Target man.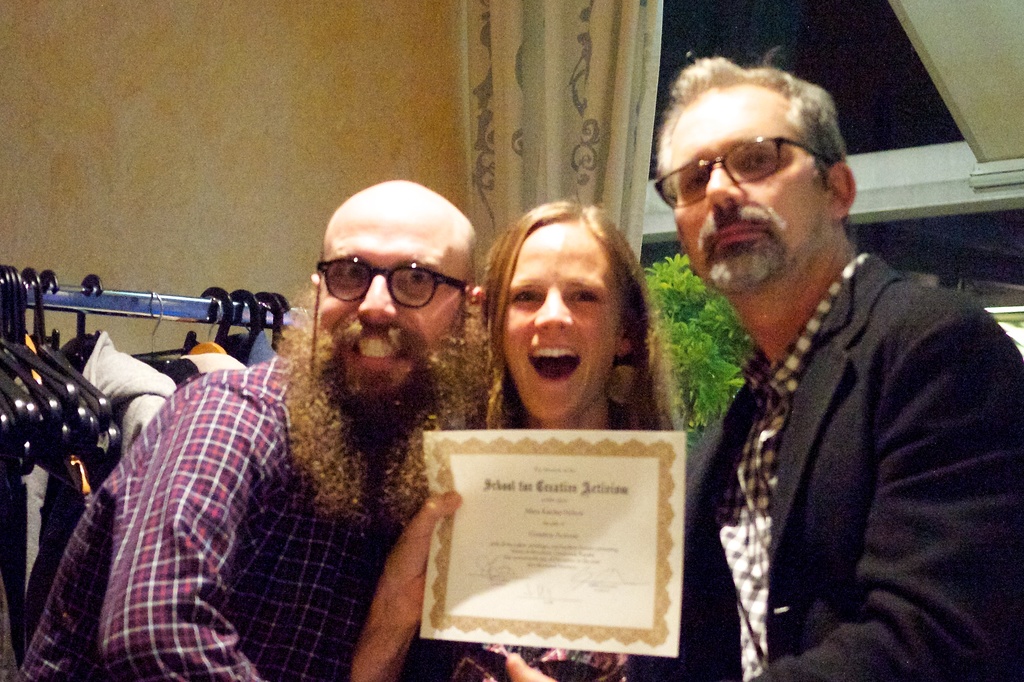
Target region: 22, 174, 491, 681.
